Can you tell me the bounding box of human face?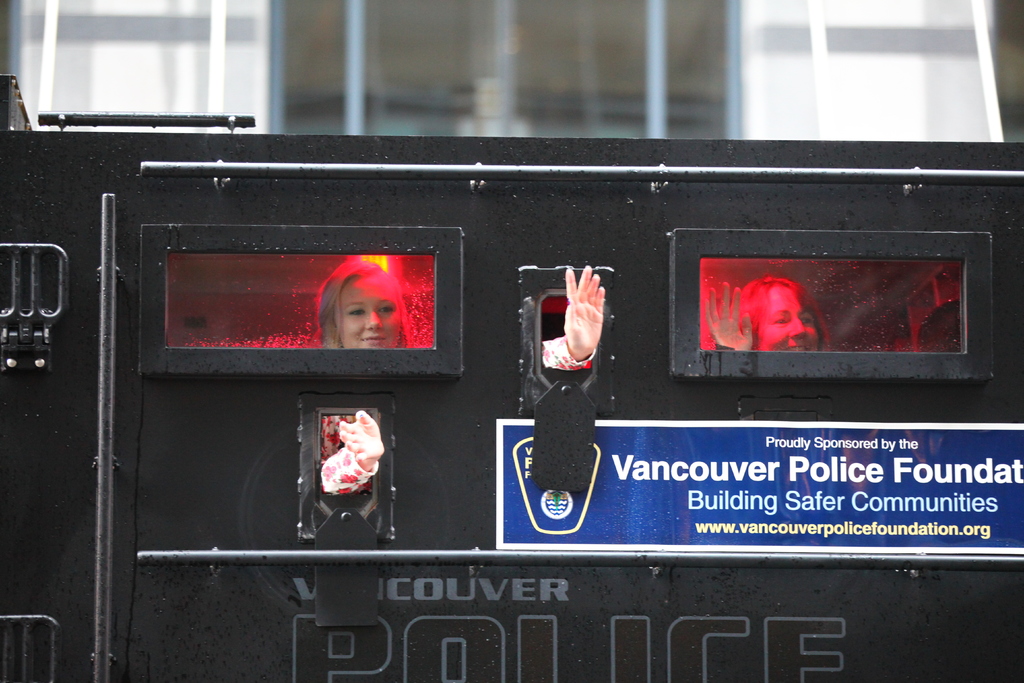
box=[341, 274, 400, 347].
